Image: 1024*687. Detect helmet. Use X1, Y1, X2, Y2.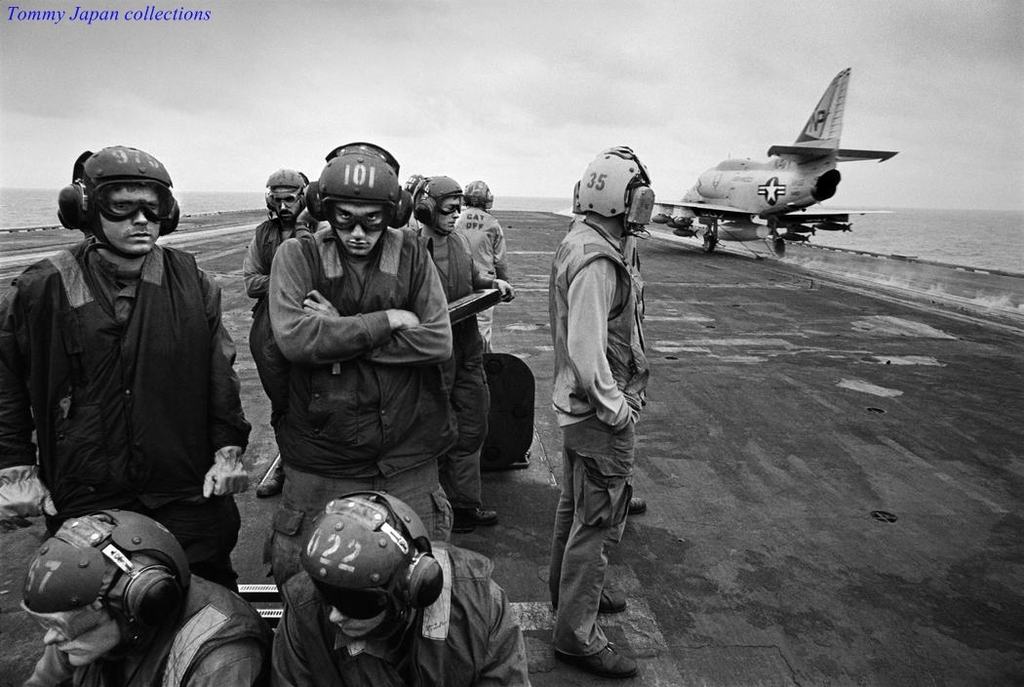
302, 487, 438, 643.
